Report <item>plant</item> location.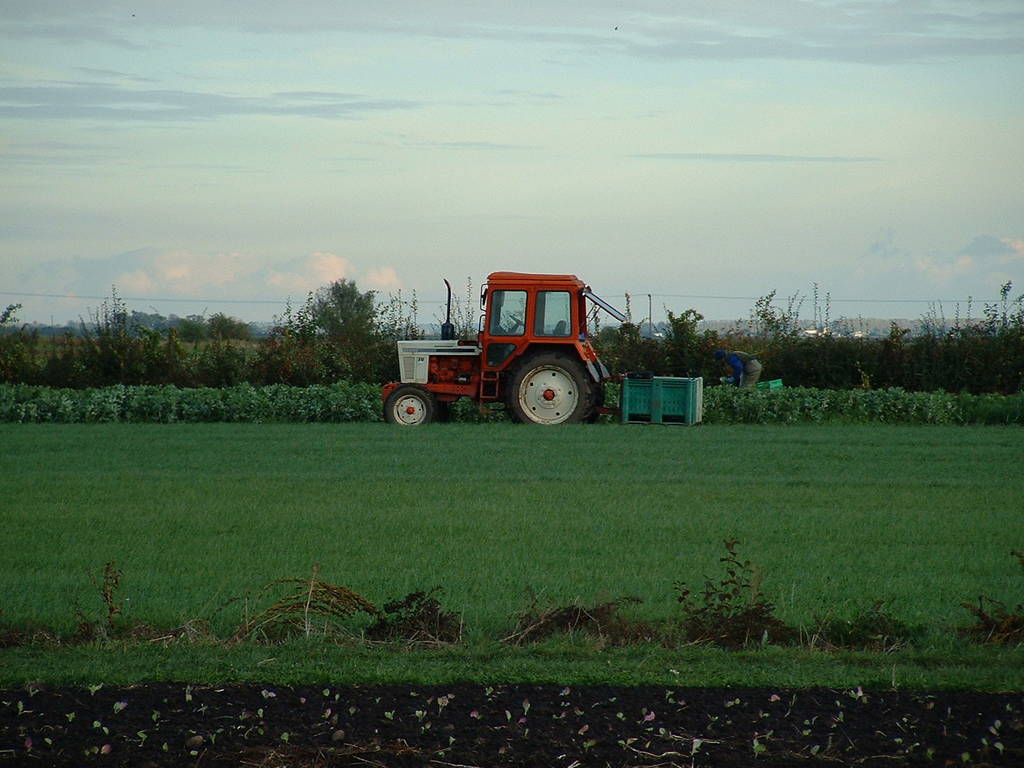
Report: bbox=[618, 713, 627, 719].
